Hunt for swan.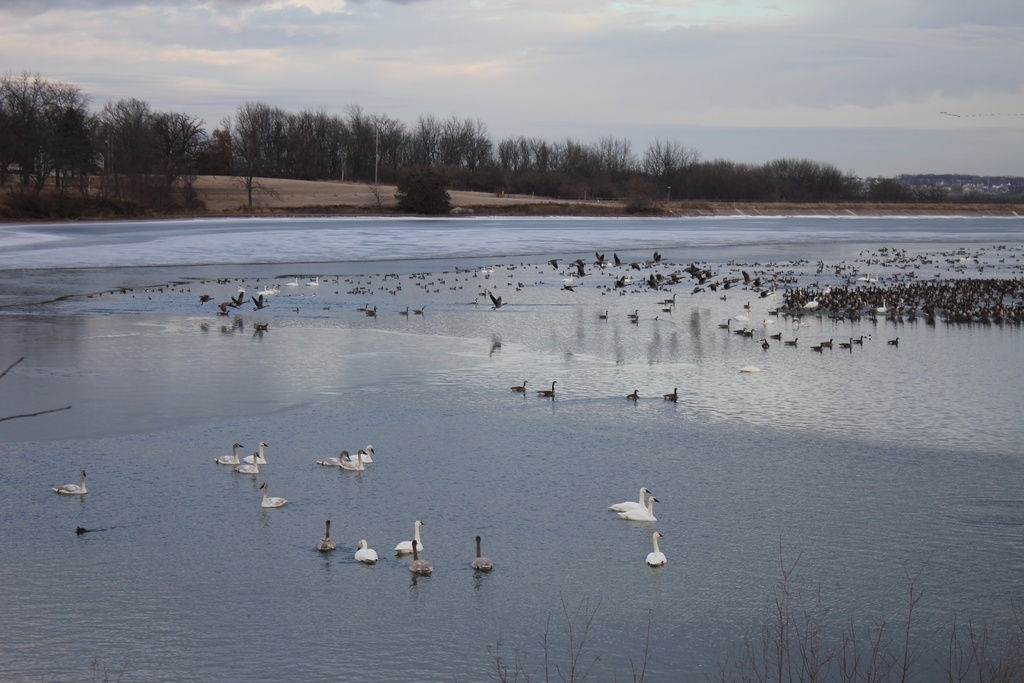
Hunted down at x1=270, y1=282, x2=275, y2=293.
